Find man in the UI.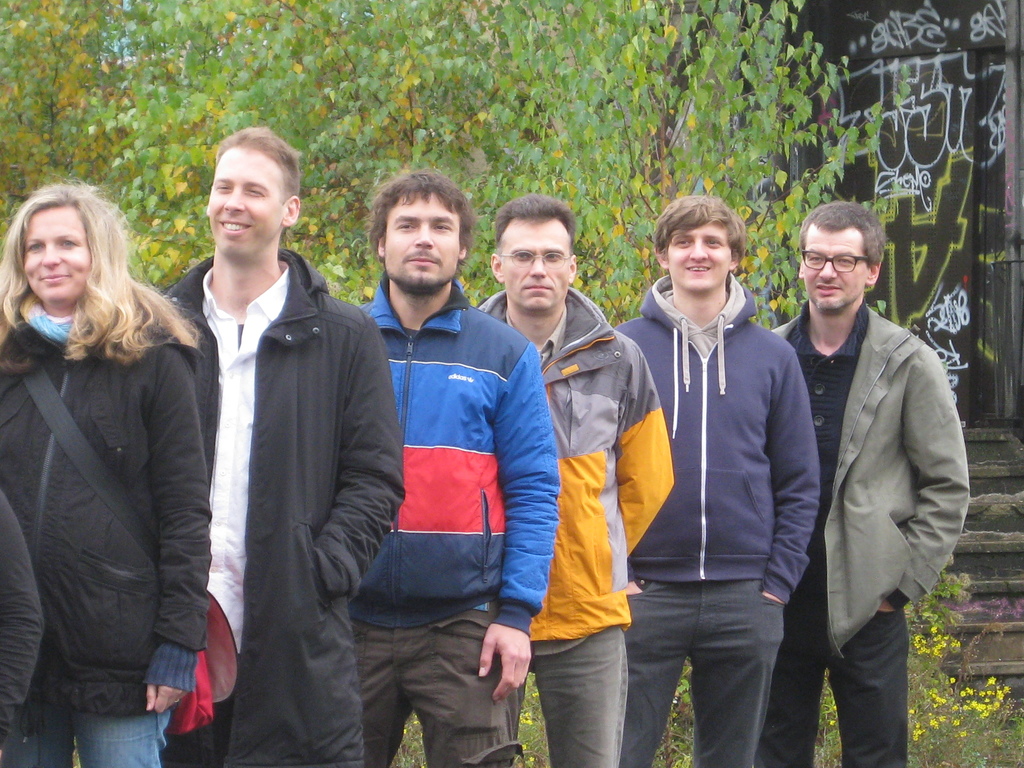
UI element at crop(346, 166, 563, 767).
